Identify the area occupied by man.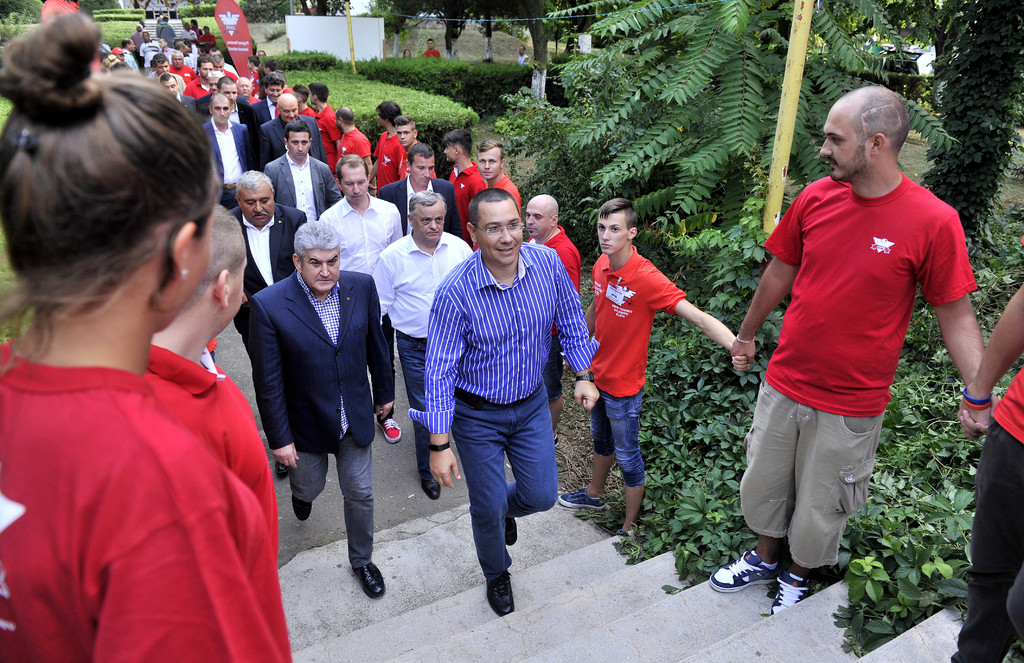
Area: 163,72,197,111.
